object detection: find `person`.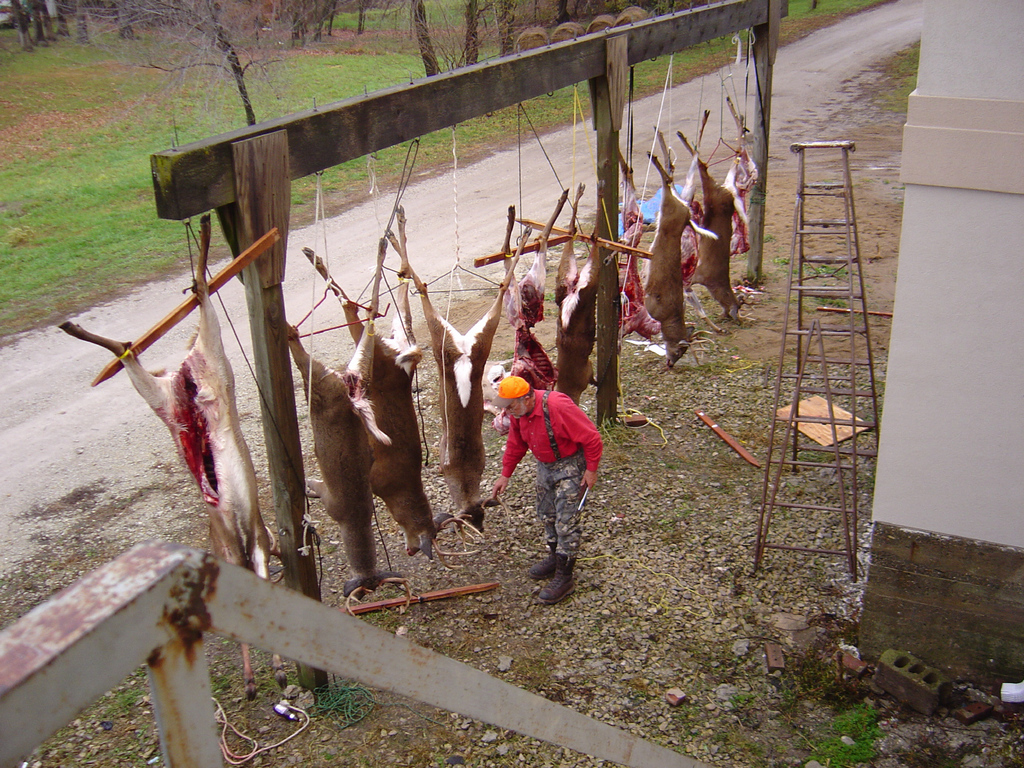
[499, 334, 603, 607].
